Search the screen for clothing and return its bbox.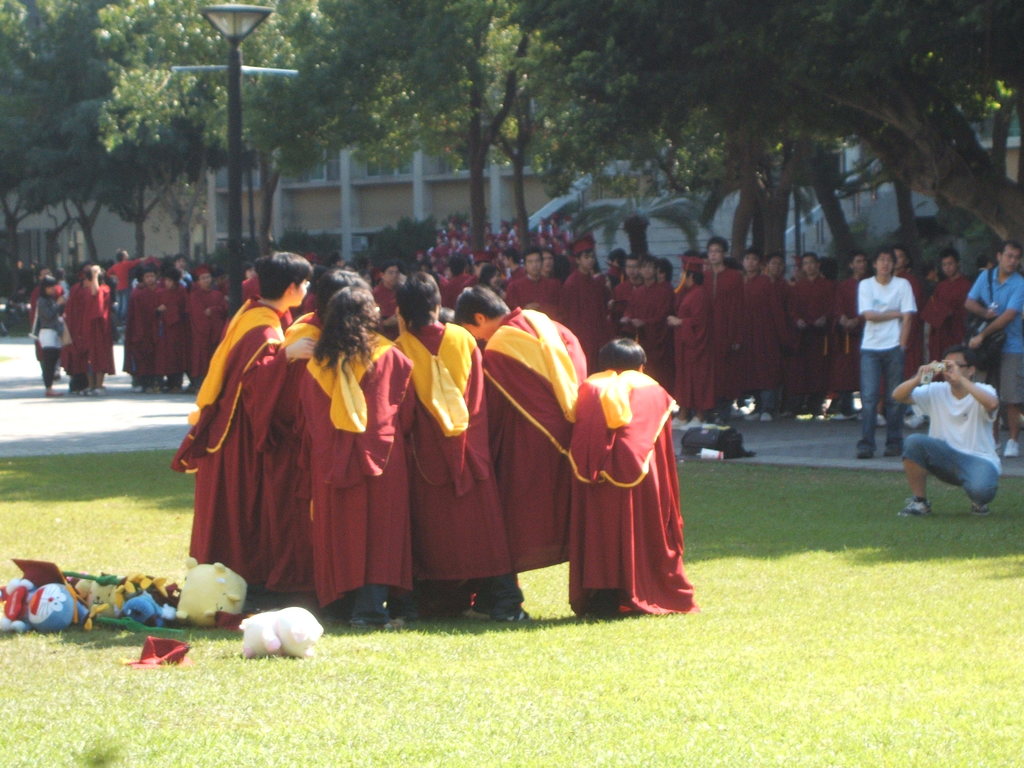
Found: box(922, 269, 970, 335).
